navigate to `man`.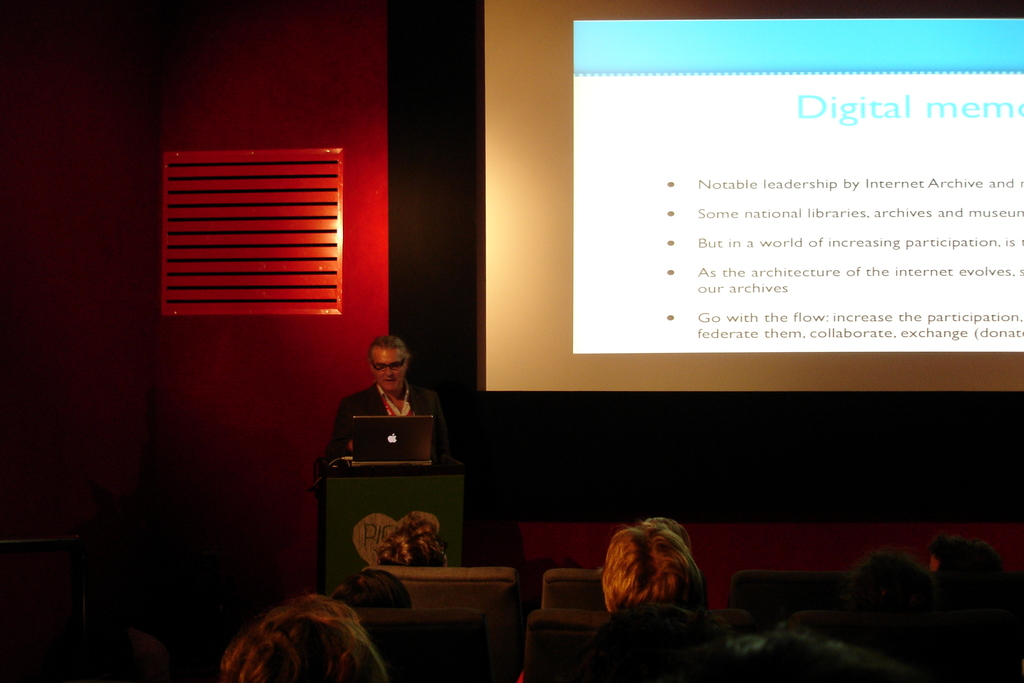
Navigation target: locate(318, 336, 457, 485).
